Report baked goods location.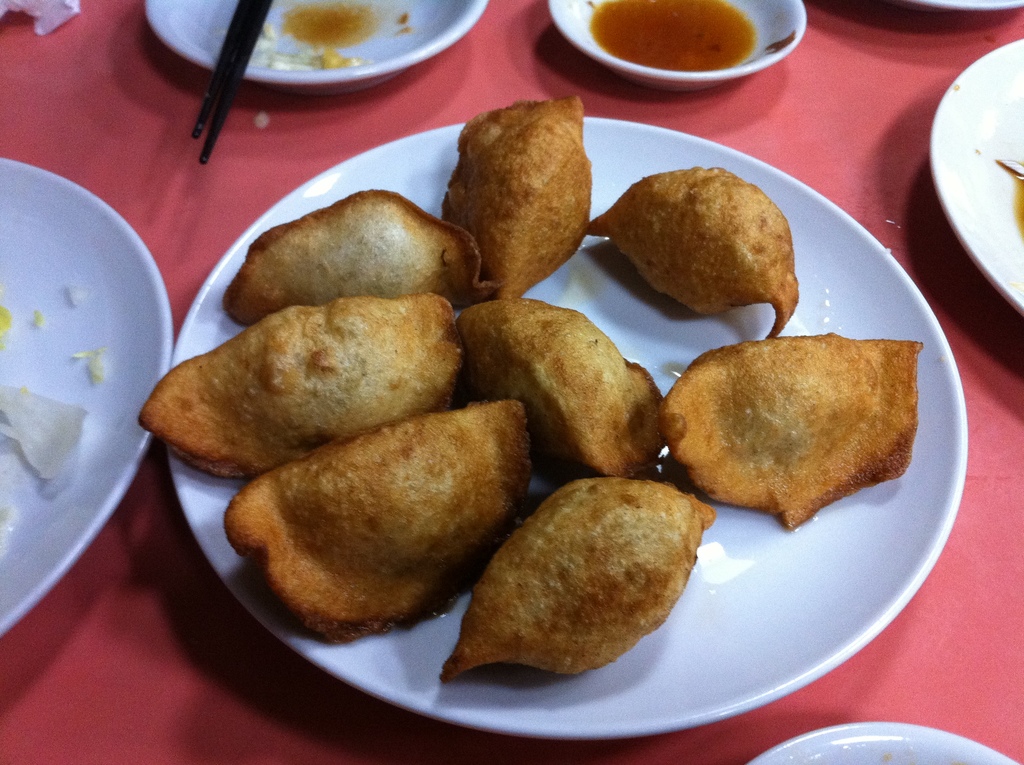
Report: x1=220 y1=188 x2=481 y2=330.
